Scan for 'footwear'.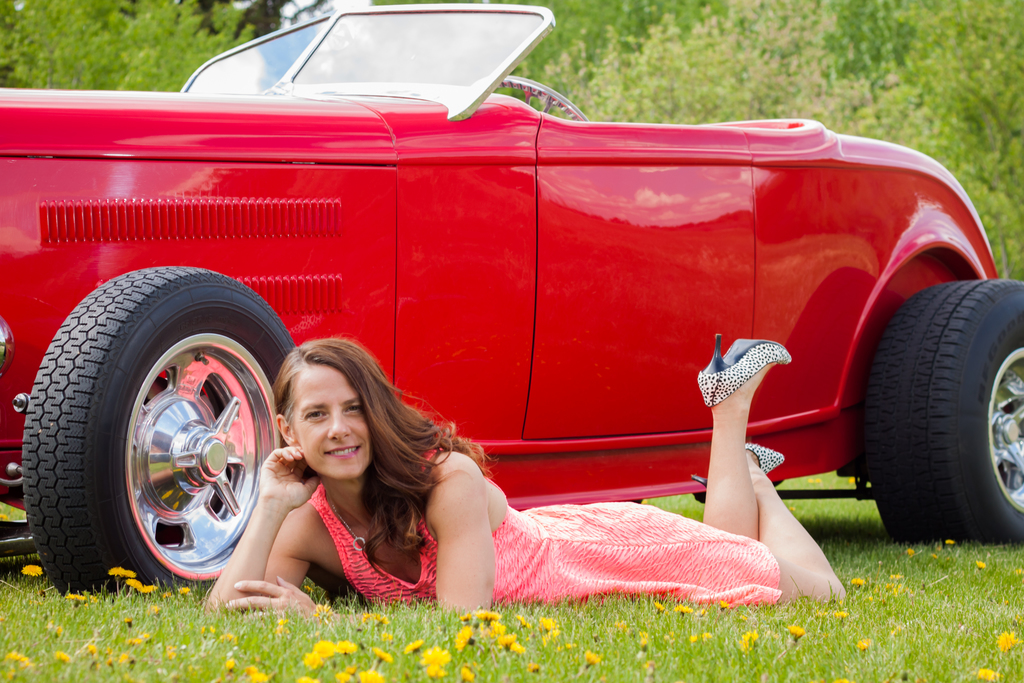
Scan result: {"left": 691, "top": 439, "right": 787, "bottom": 486}.
